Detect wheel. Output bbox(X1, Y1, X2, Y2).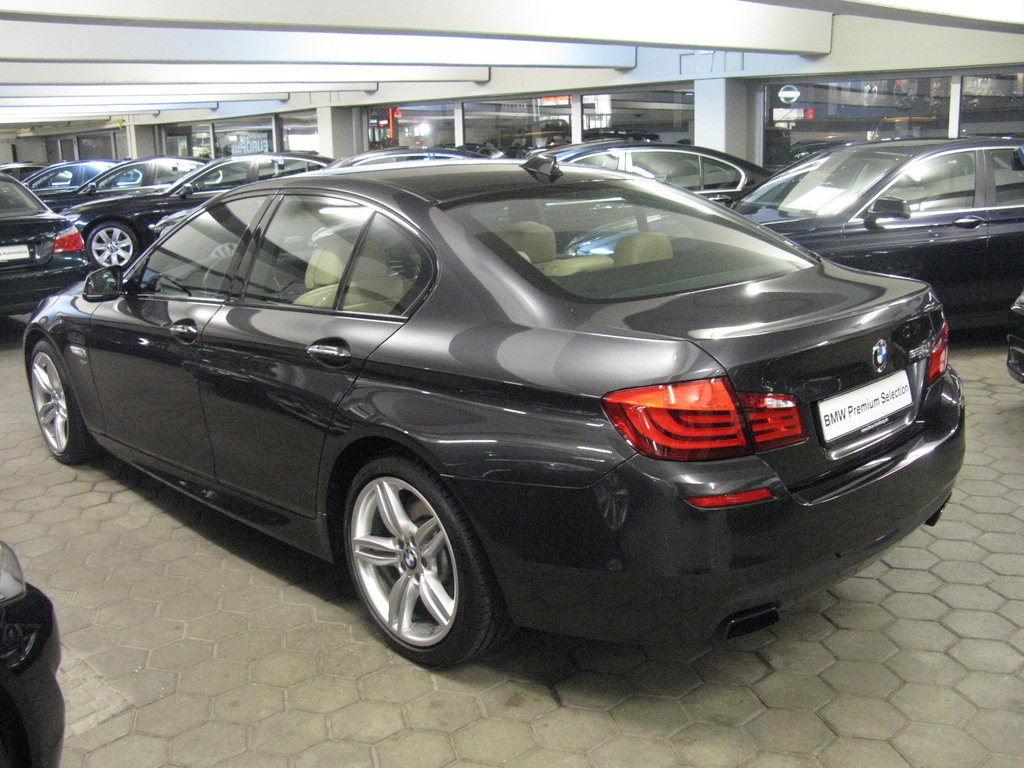
bbox(200, 254, 285, 303).
